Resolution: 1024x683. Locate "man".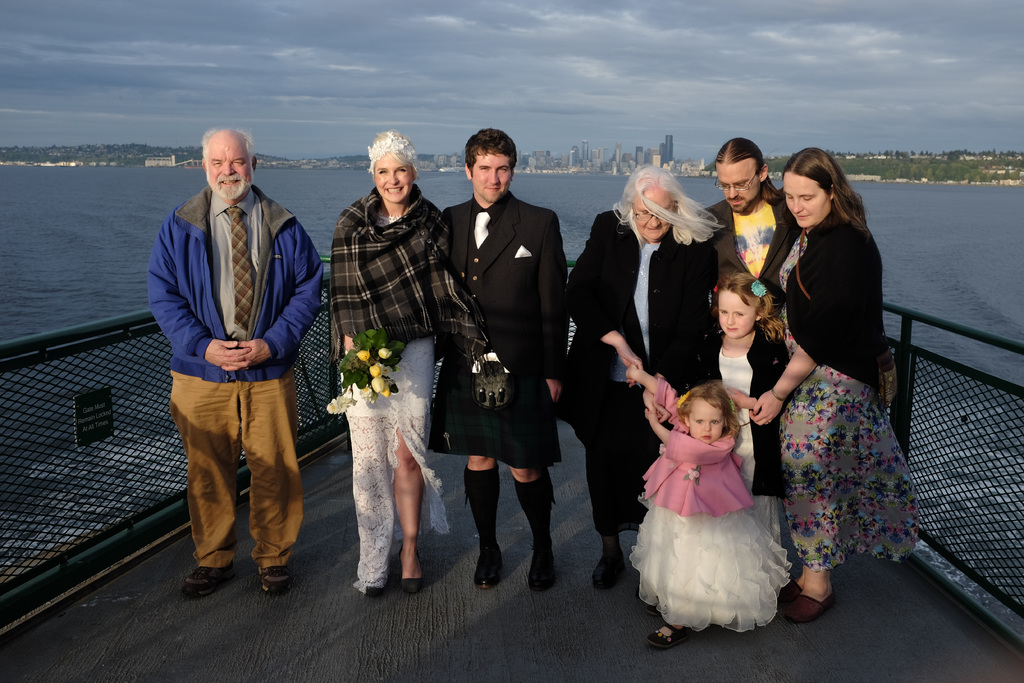
675, 138, 804, 329.
